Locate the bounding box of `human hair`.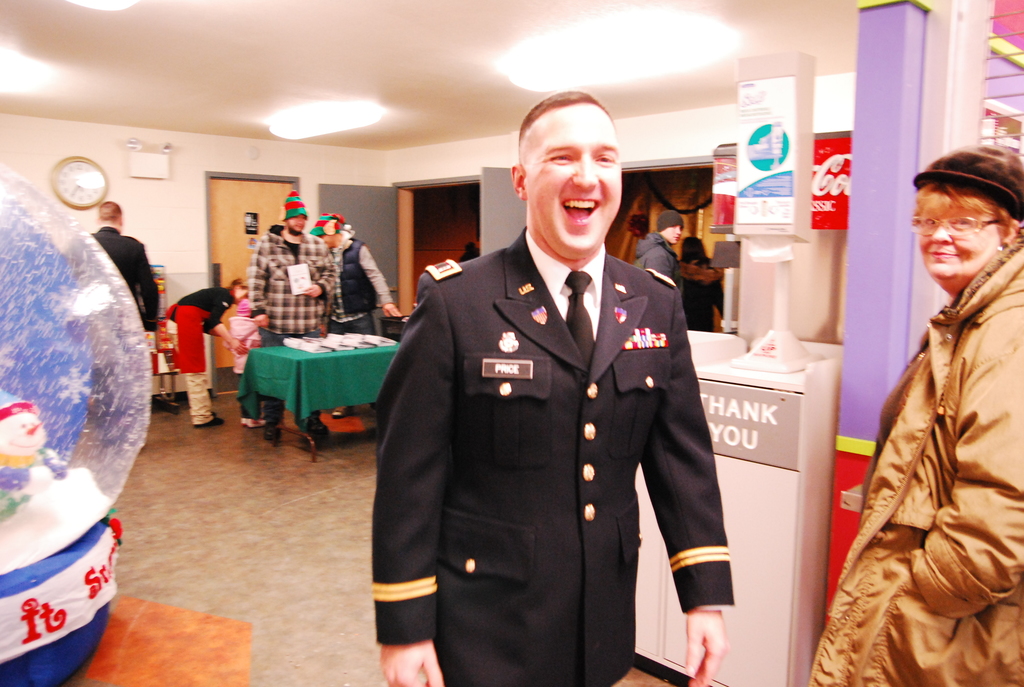
Bounding box: Rect(516, 90, 609, 173).
